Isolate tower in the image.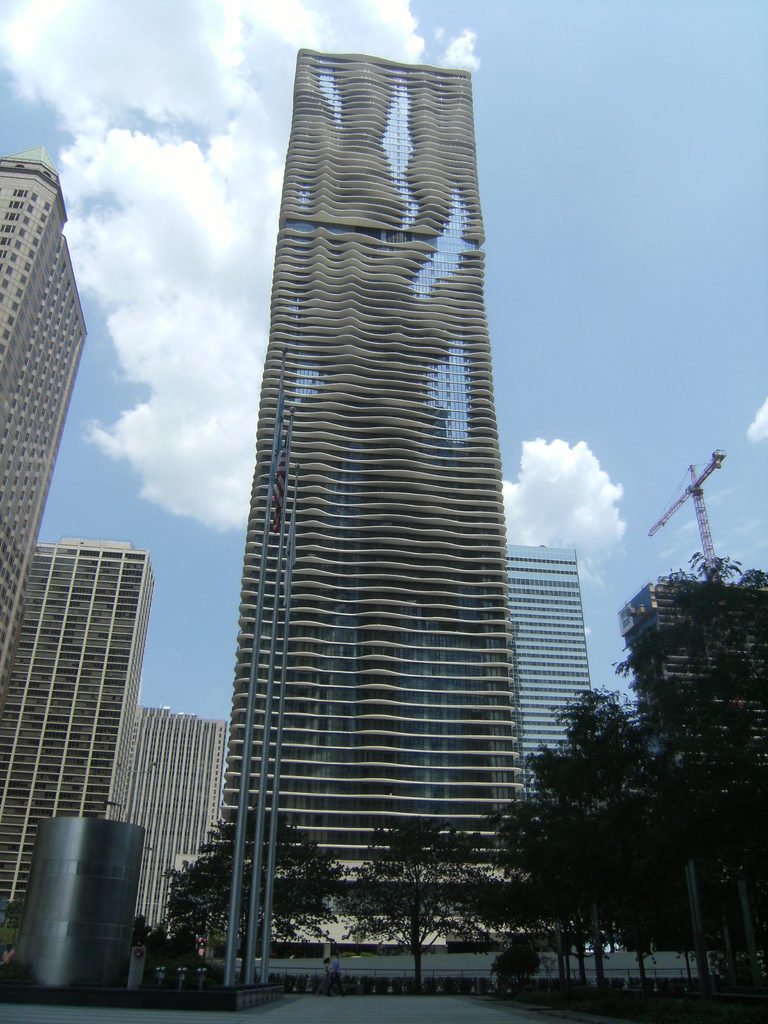
Isolated region: select_region(0, 125, 114, 696).
